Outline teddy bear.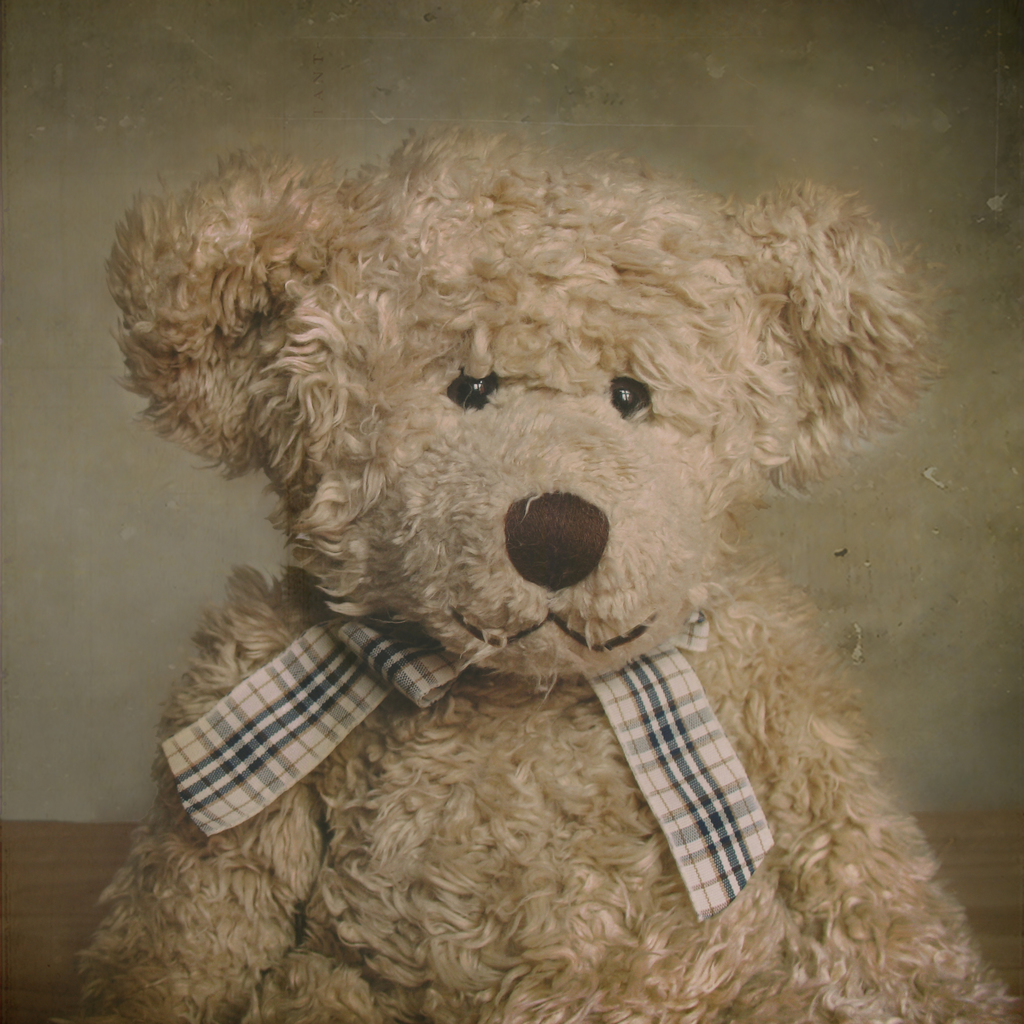
Outline: <bbox>48, 127, 1023, 1023</bbox>.
